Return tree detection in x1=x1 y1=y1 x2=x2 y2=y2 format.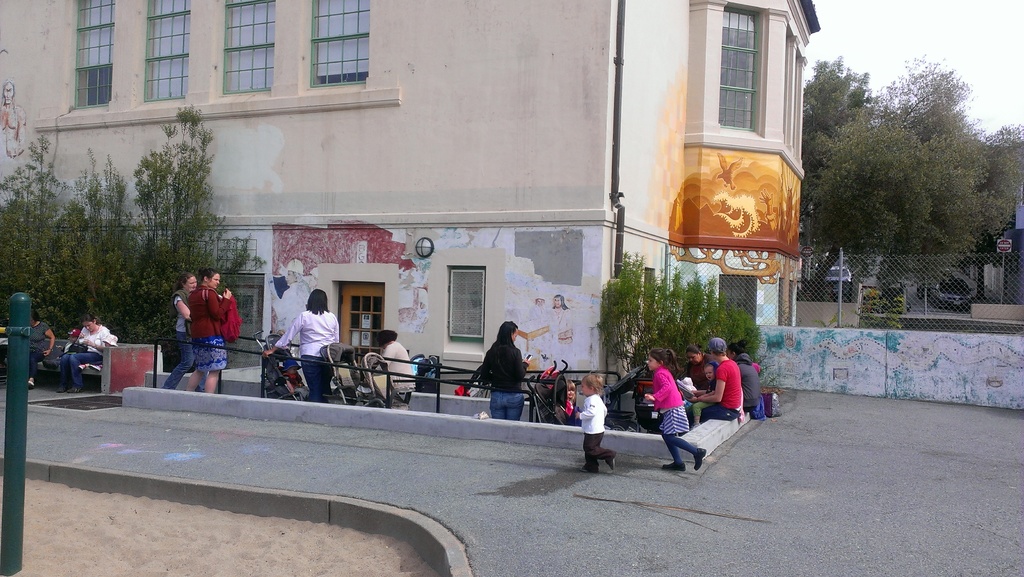
x1=131 y1=109 x2=216 y2=303.
